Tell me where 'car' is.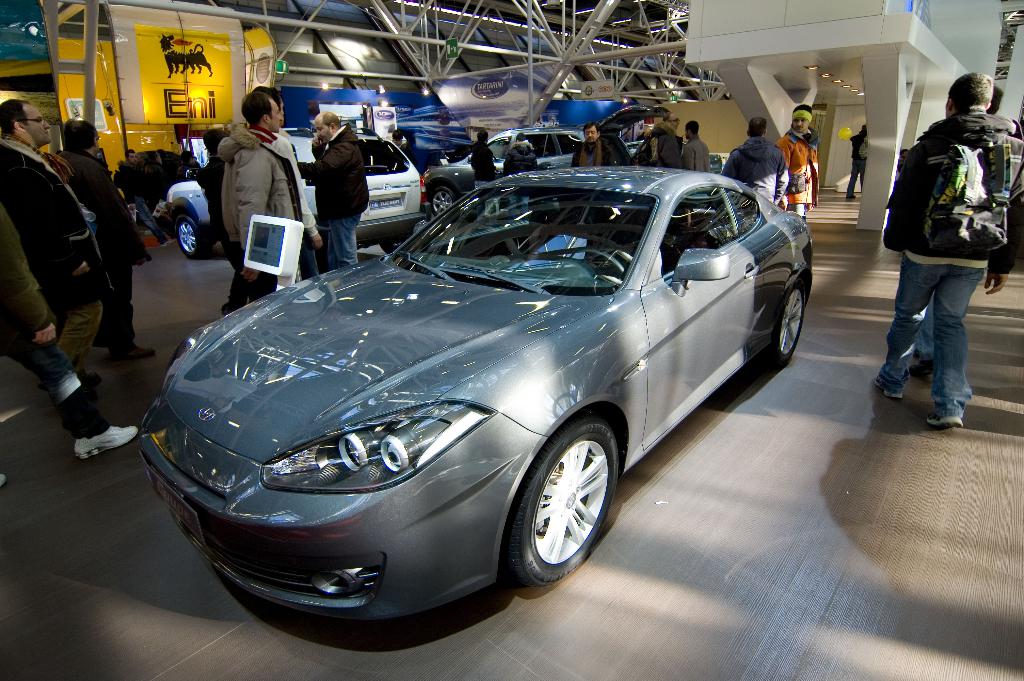
'car' is at crop(159, 127, 426, 262).
